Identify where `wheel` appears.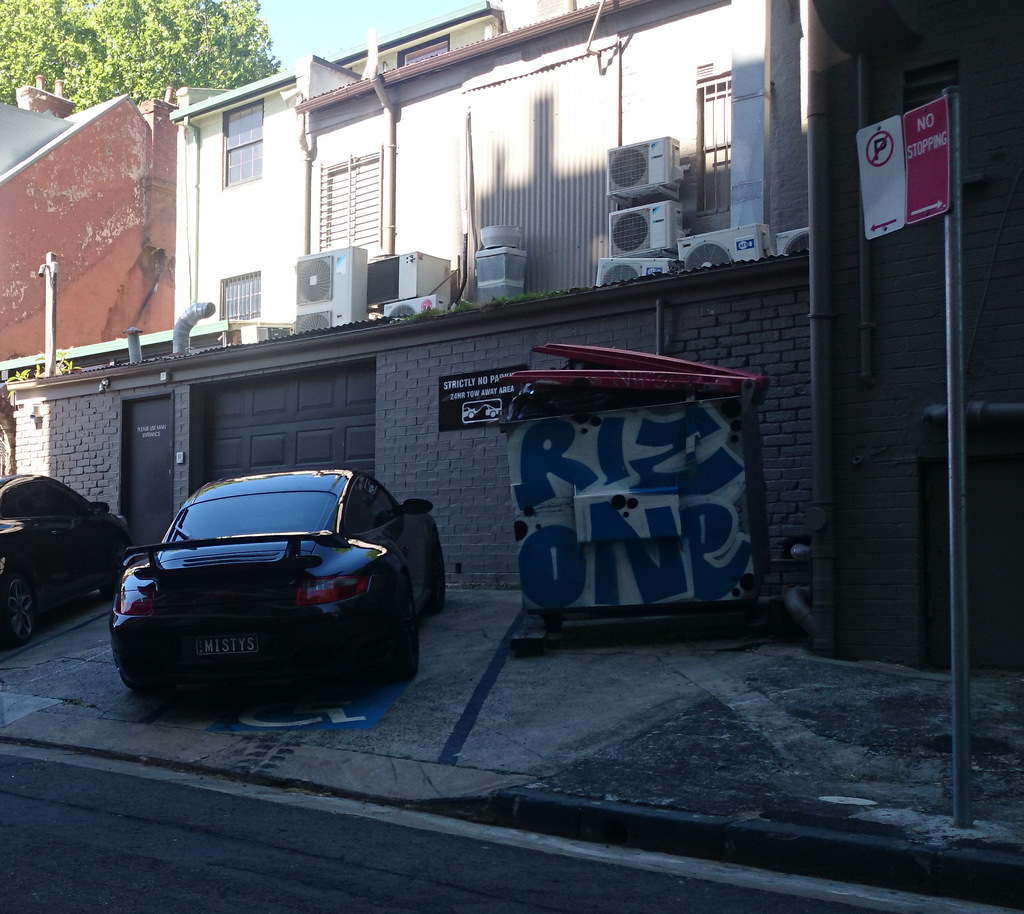
Appears at bbox=(392, 604, 422, 687).
